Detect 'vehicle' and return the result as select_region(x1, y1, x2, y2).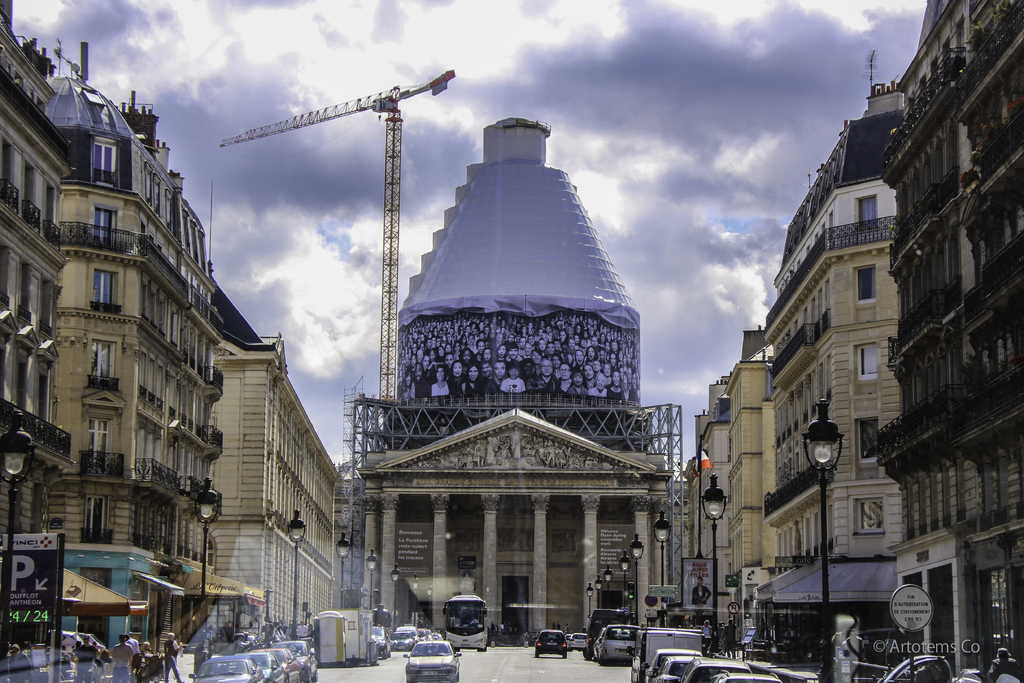
select_region(587, 609, 630, 659).
